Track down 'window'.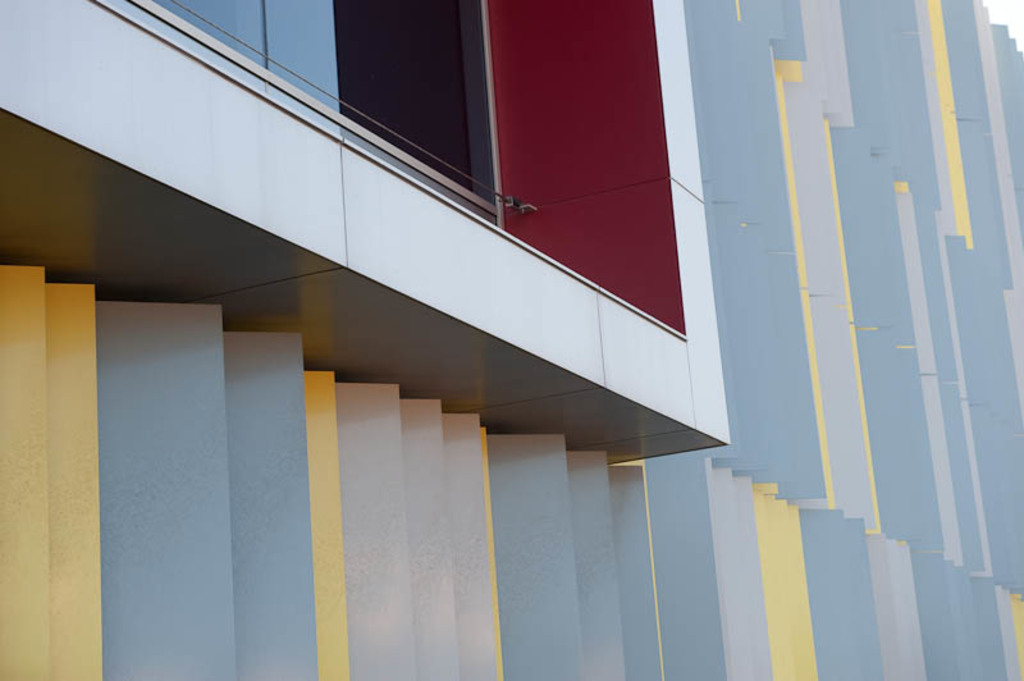
Tracked to [left=143, top=0, right=513, bottom=233].
